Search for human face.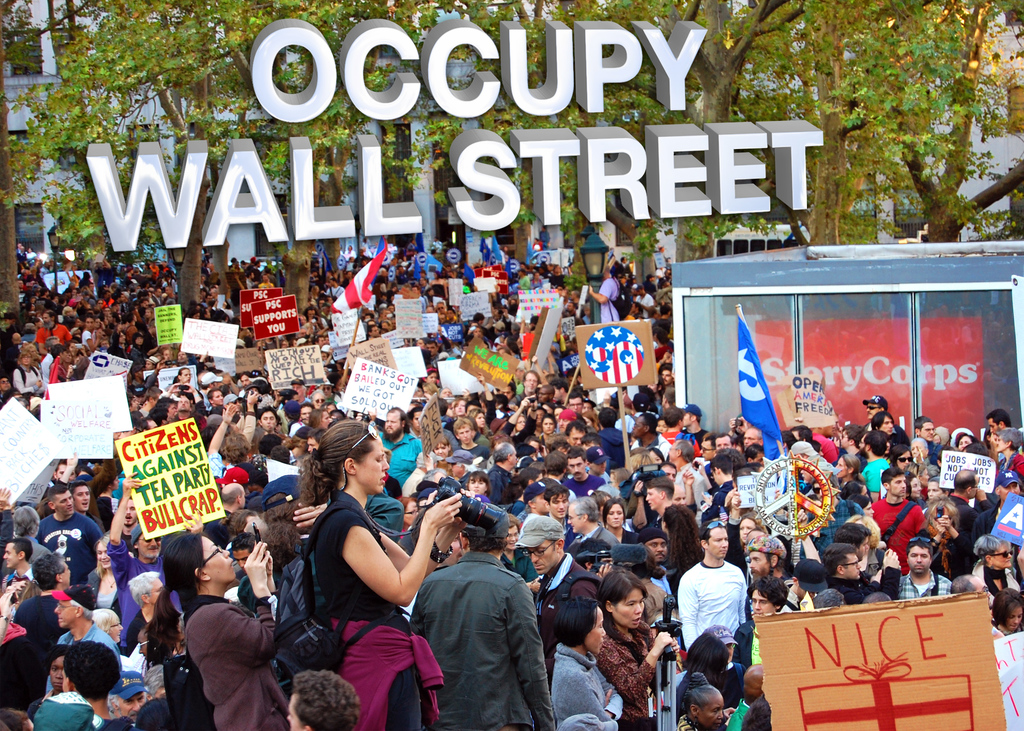
Found at <box>999,481,1020,501</box>.
